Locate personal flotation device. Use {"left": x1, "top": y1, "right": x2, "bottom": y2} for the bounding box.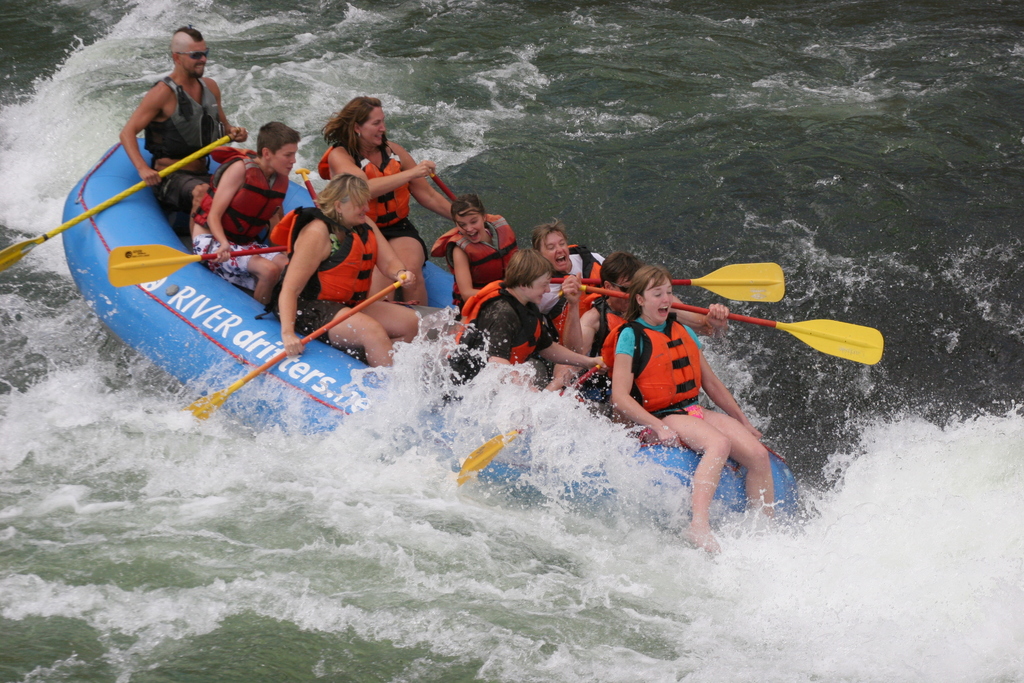
{"left": 185, "top": 154, "right": 289, "bottom": 249}.
